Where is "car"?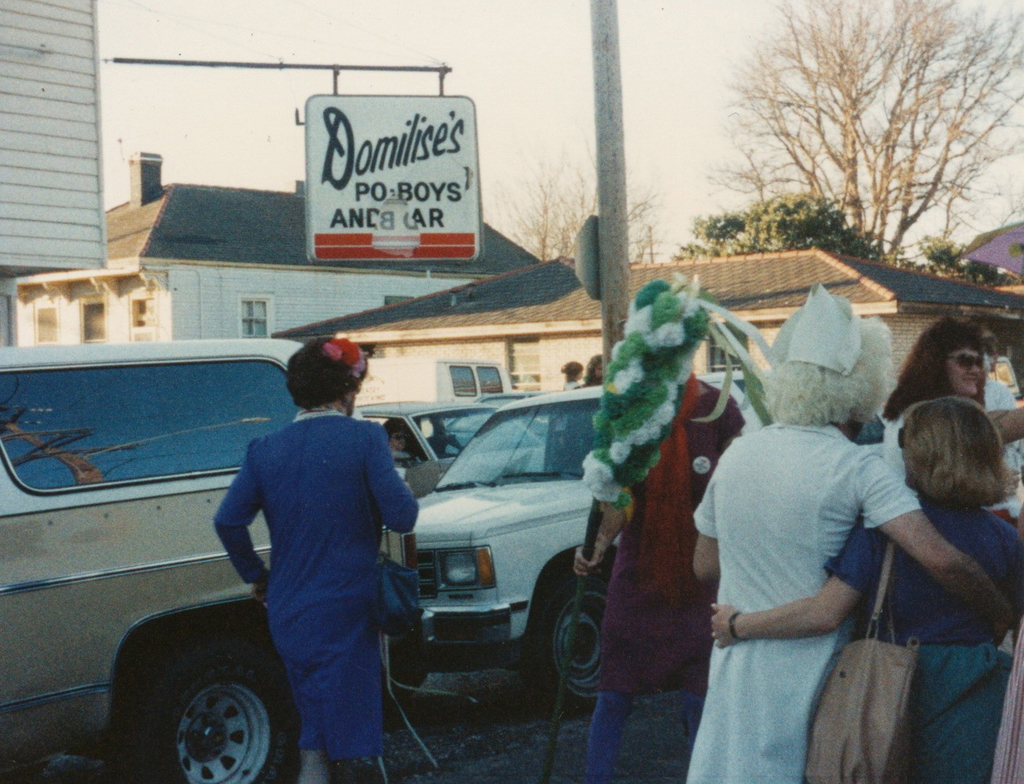
[left=356, top=397, right=546, bottom=501].
